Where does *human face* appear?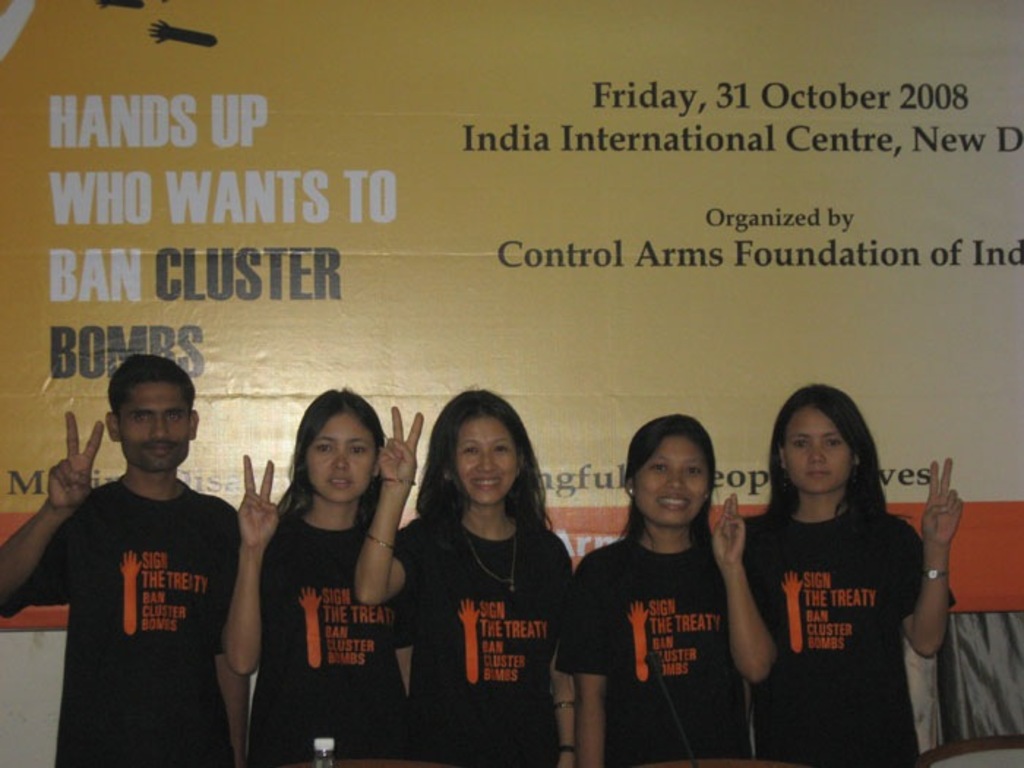
Appears at <bbox>635, 439, 708, 527</bbox>.
